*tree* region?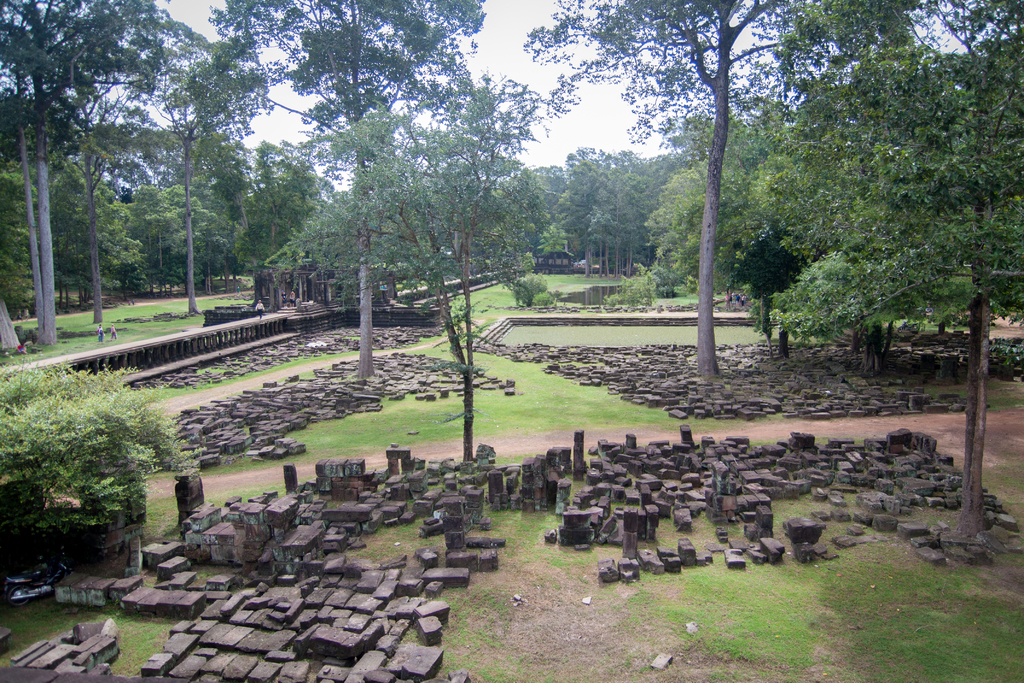
120 6 282 318
